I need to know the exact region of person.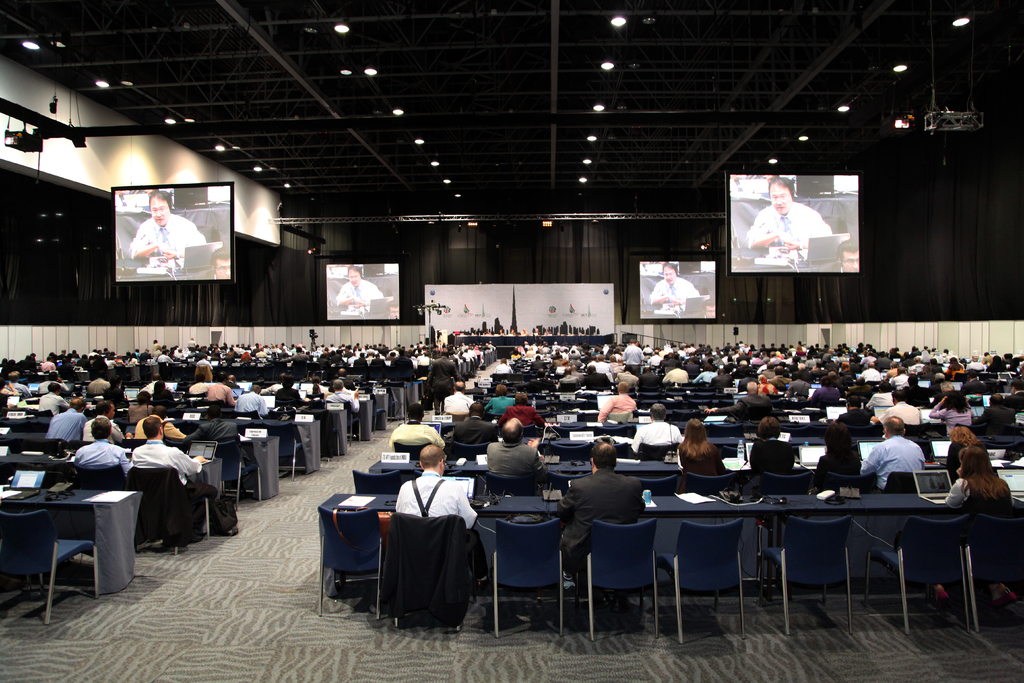
Region: <box>133,420,220,515</box>.
